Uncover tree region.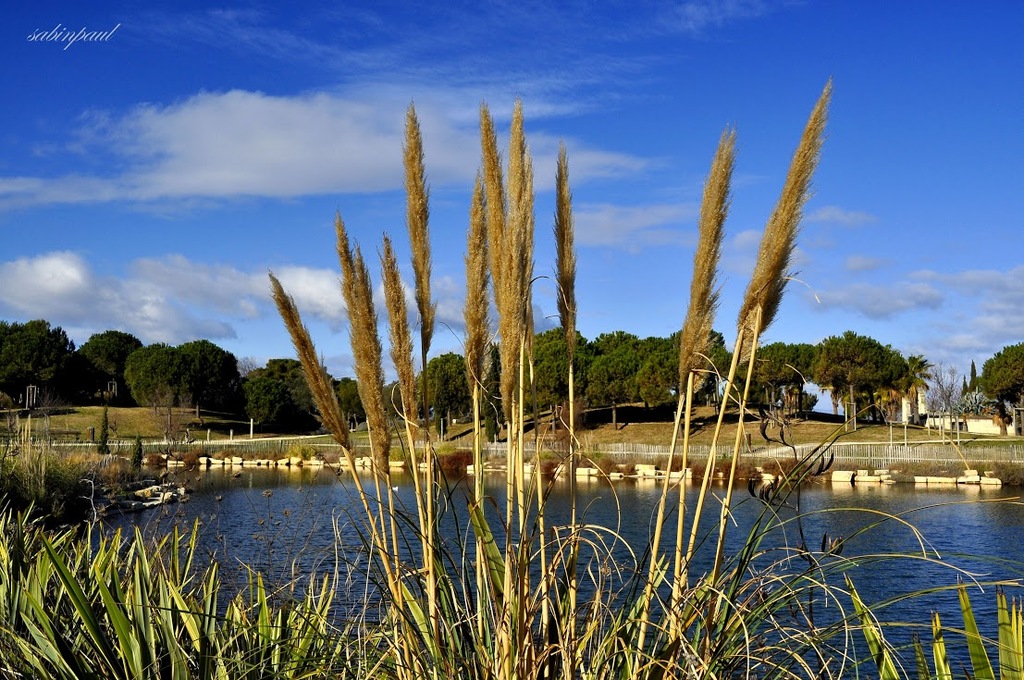
Uncovered: l=67, t=324, r=144, b=398.
